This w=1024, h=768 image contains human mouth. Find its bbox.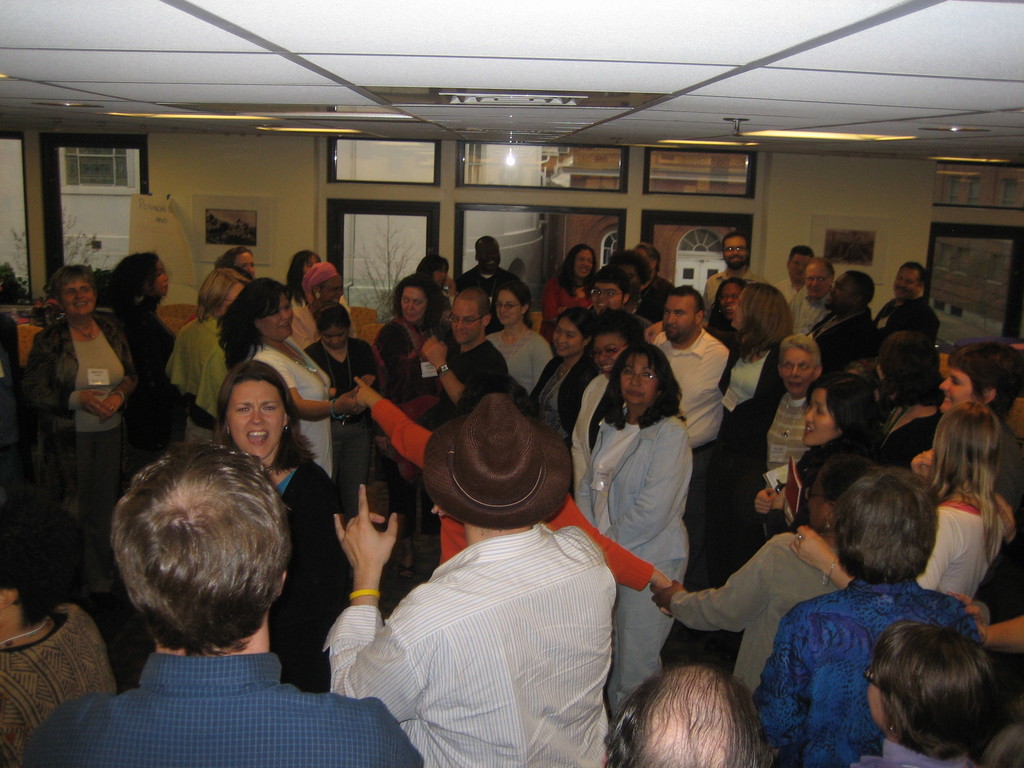
404,312,415,320.
